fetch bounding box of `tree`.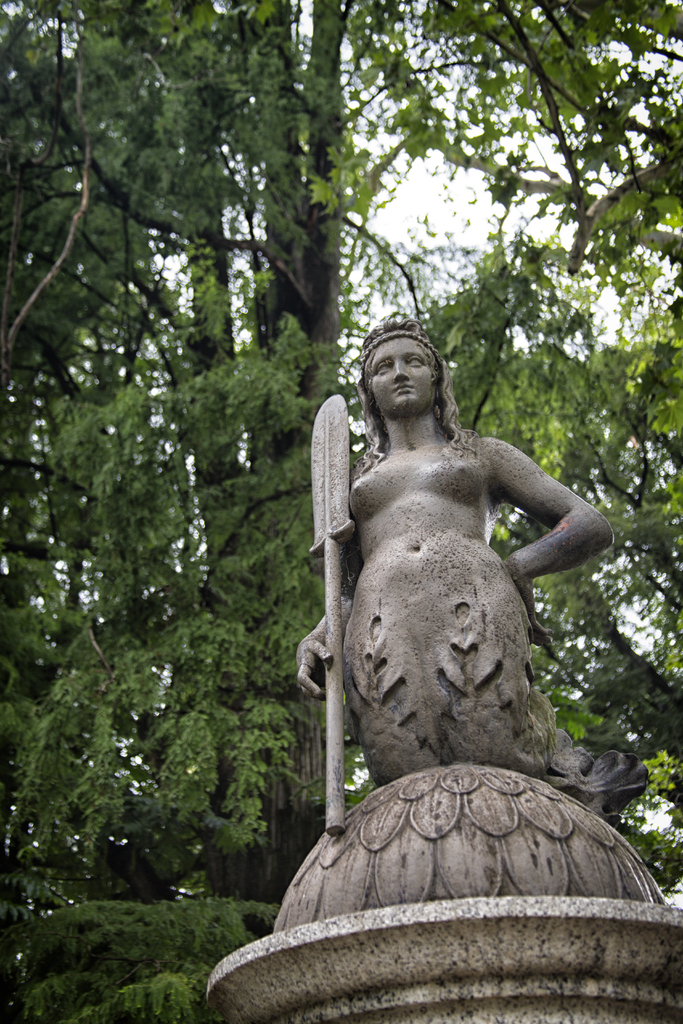
Bbox: crop(3, 1, 682, 446).
